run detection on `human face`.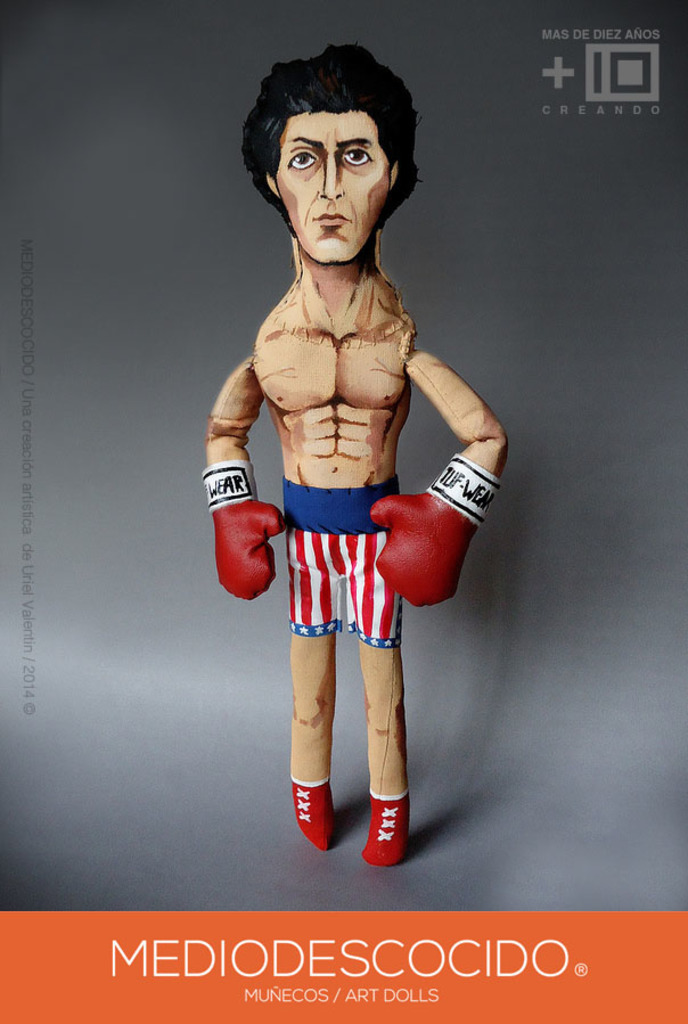
Result: BBox(273, 113, 395, 271).
